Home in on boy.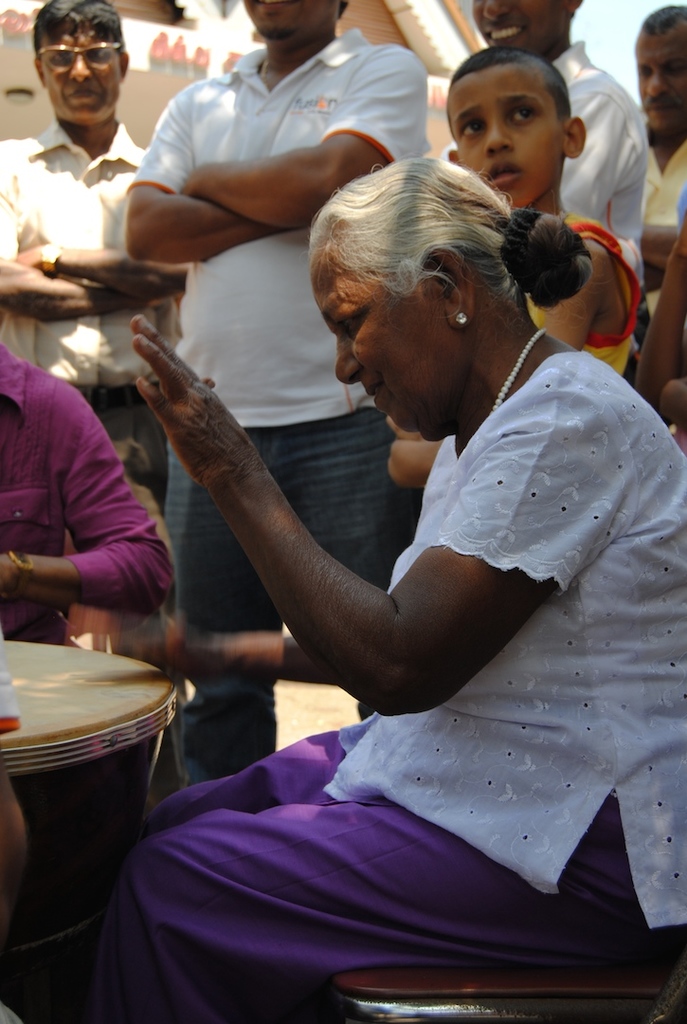
Homed in at (432,0,651,257).
